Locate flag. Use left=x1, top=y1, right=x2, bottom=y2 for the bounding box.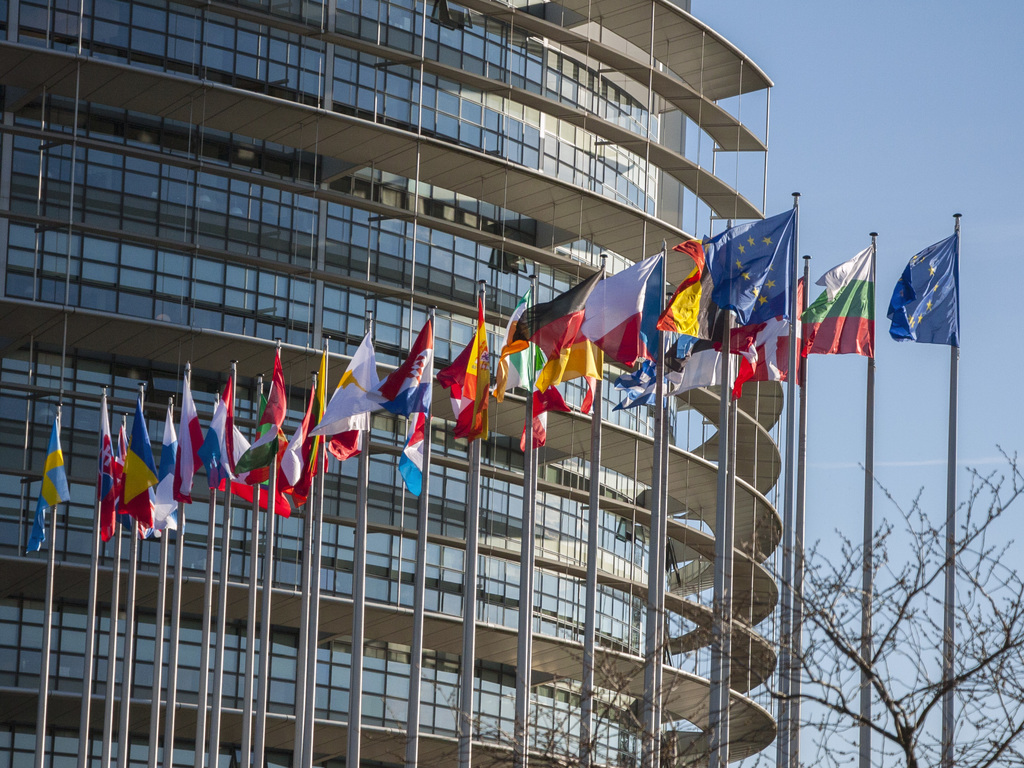
left=663, top=240, right=724, bottom=340.
